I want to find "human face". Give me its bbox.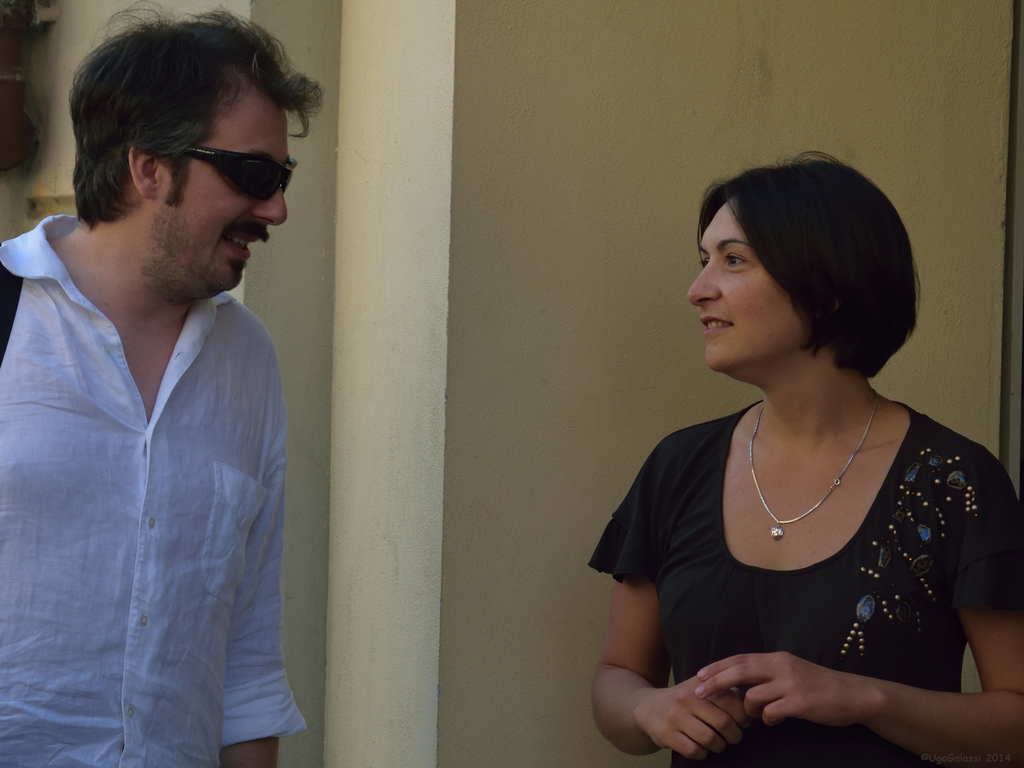
(left=687, top=200, right=797, bottom=367).
